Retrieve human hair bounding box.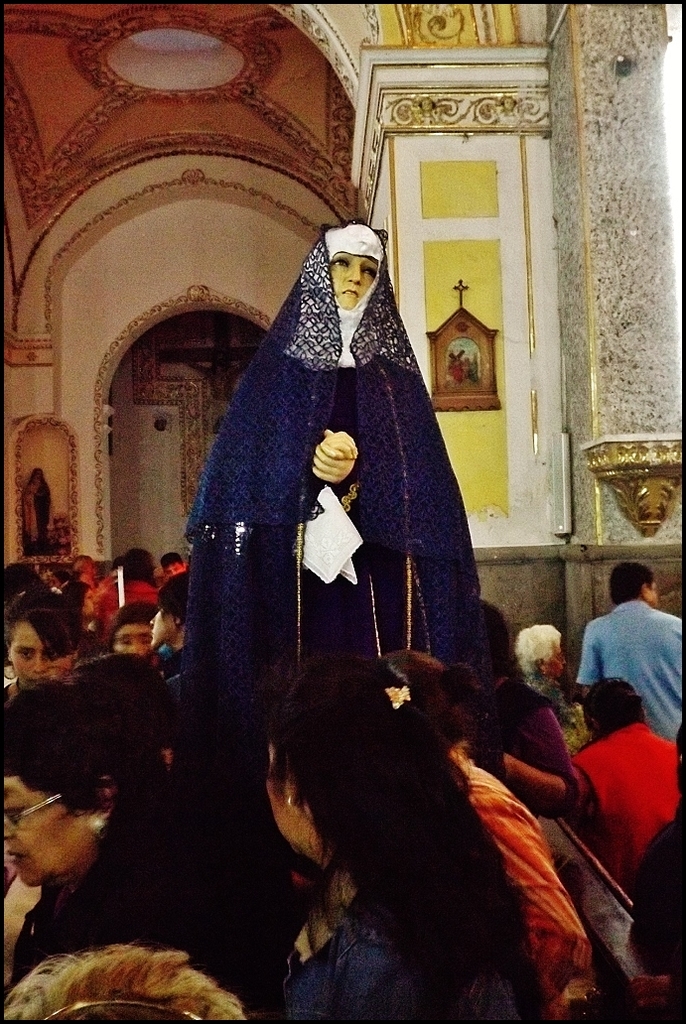
Bounding box: (609,561,656,607).
